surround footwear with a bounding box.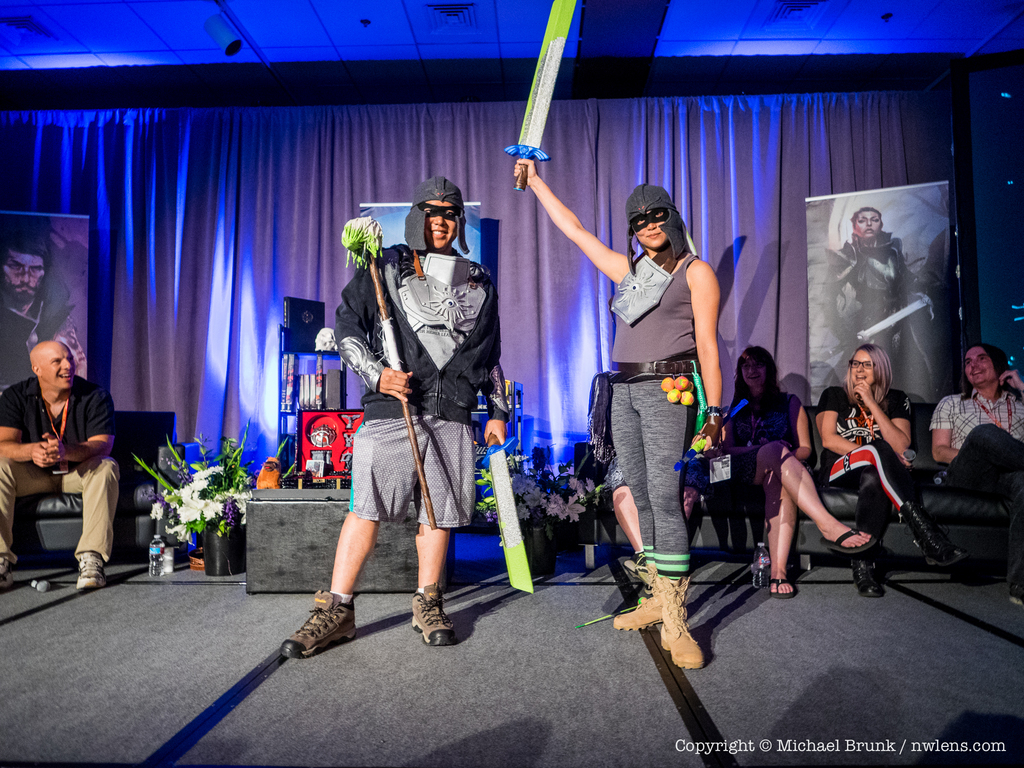
bbox=[818, 528, 876, 555].
